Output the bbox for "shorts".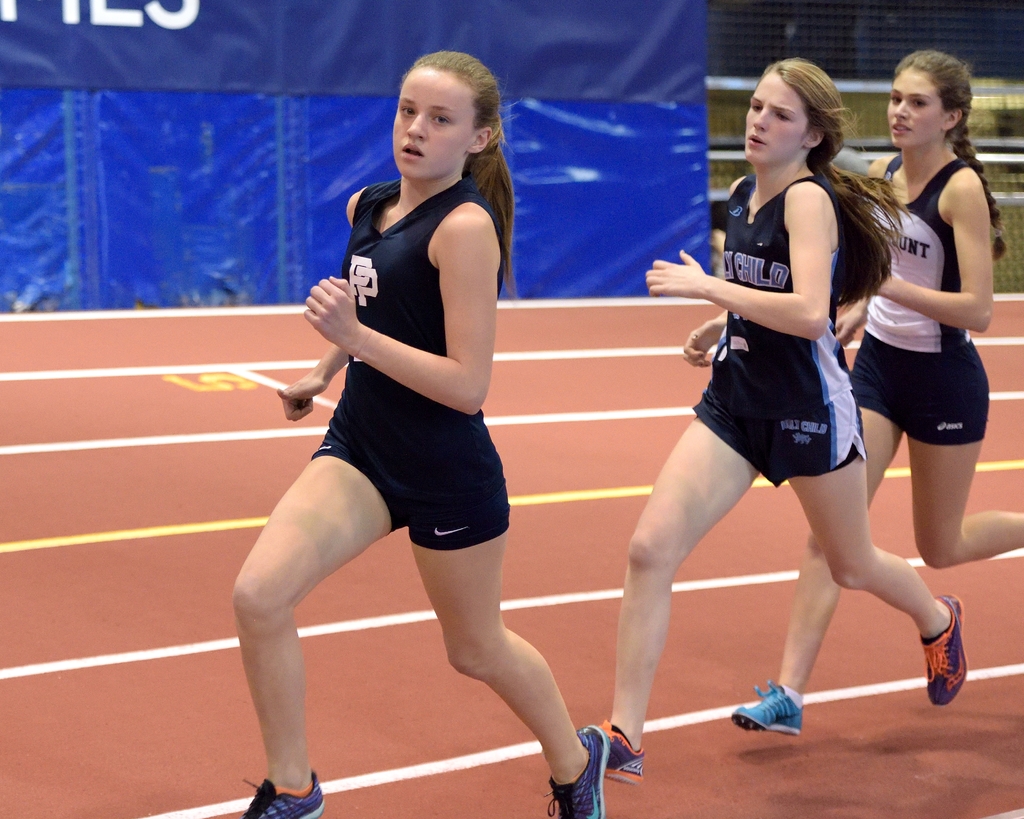
[842, 364, 985, 433].
